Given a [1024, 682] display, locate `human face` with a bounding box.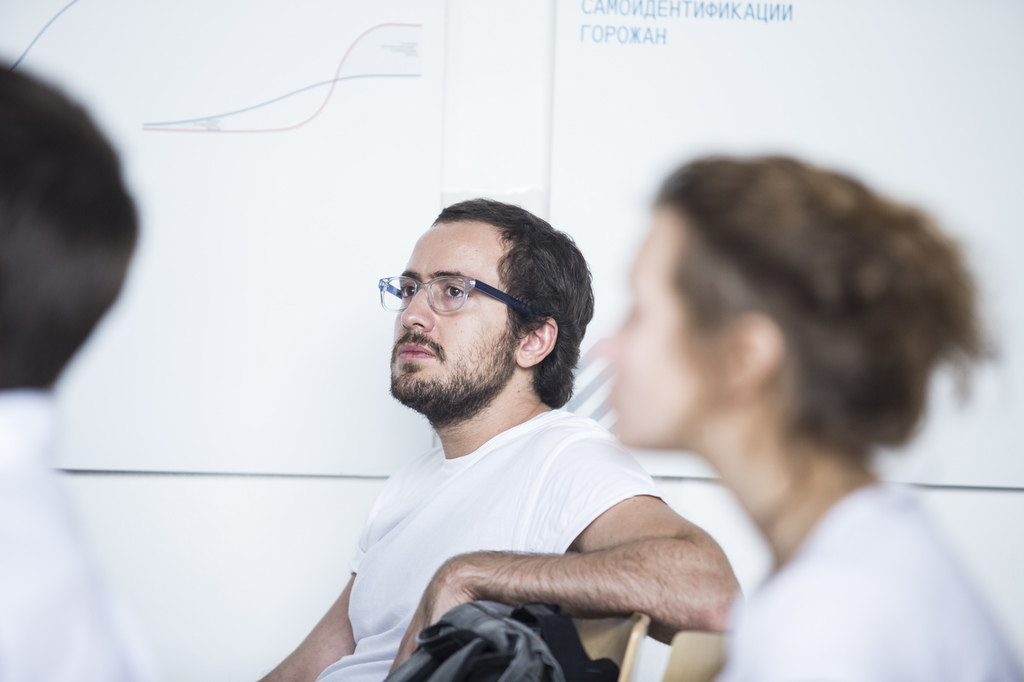
Located: (602, 214, 694, 449).
